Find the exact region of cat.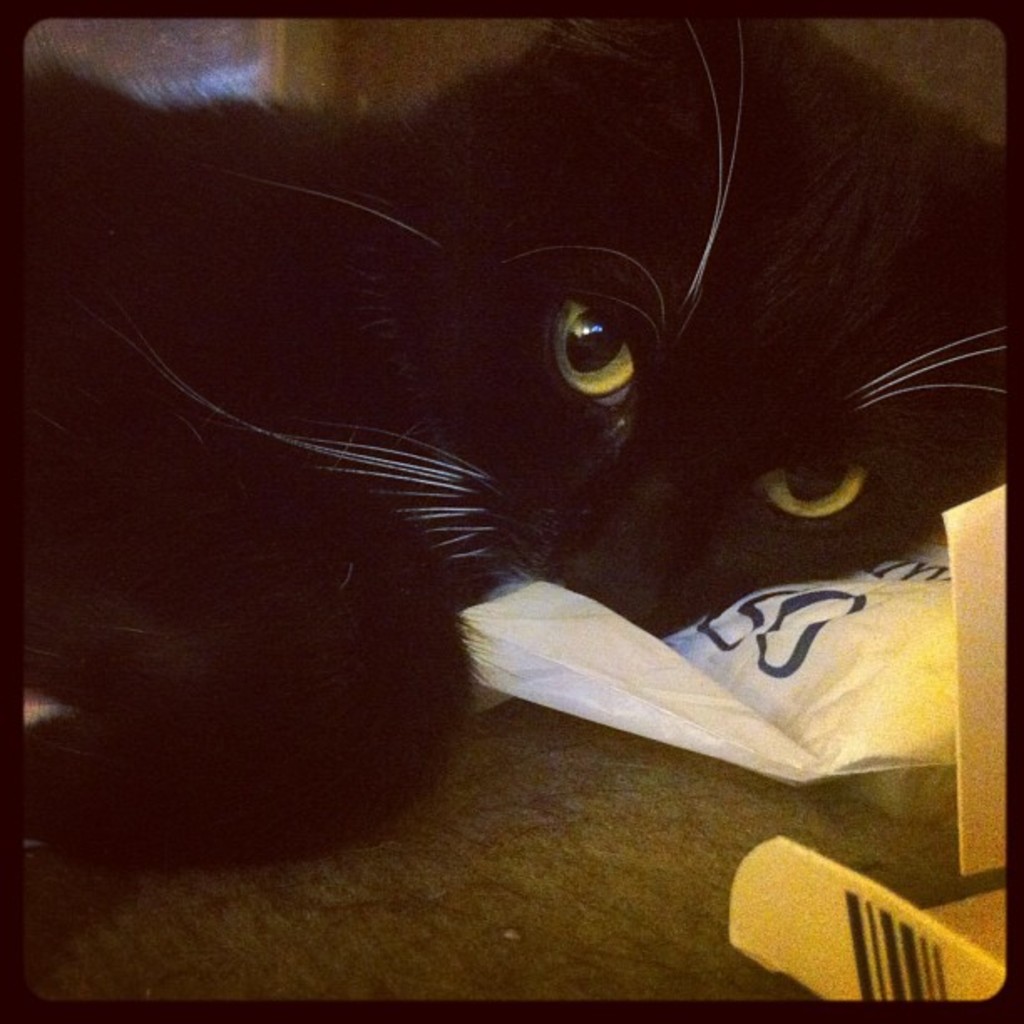
Exact region: (13,5,1019,868).
